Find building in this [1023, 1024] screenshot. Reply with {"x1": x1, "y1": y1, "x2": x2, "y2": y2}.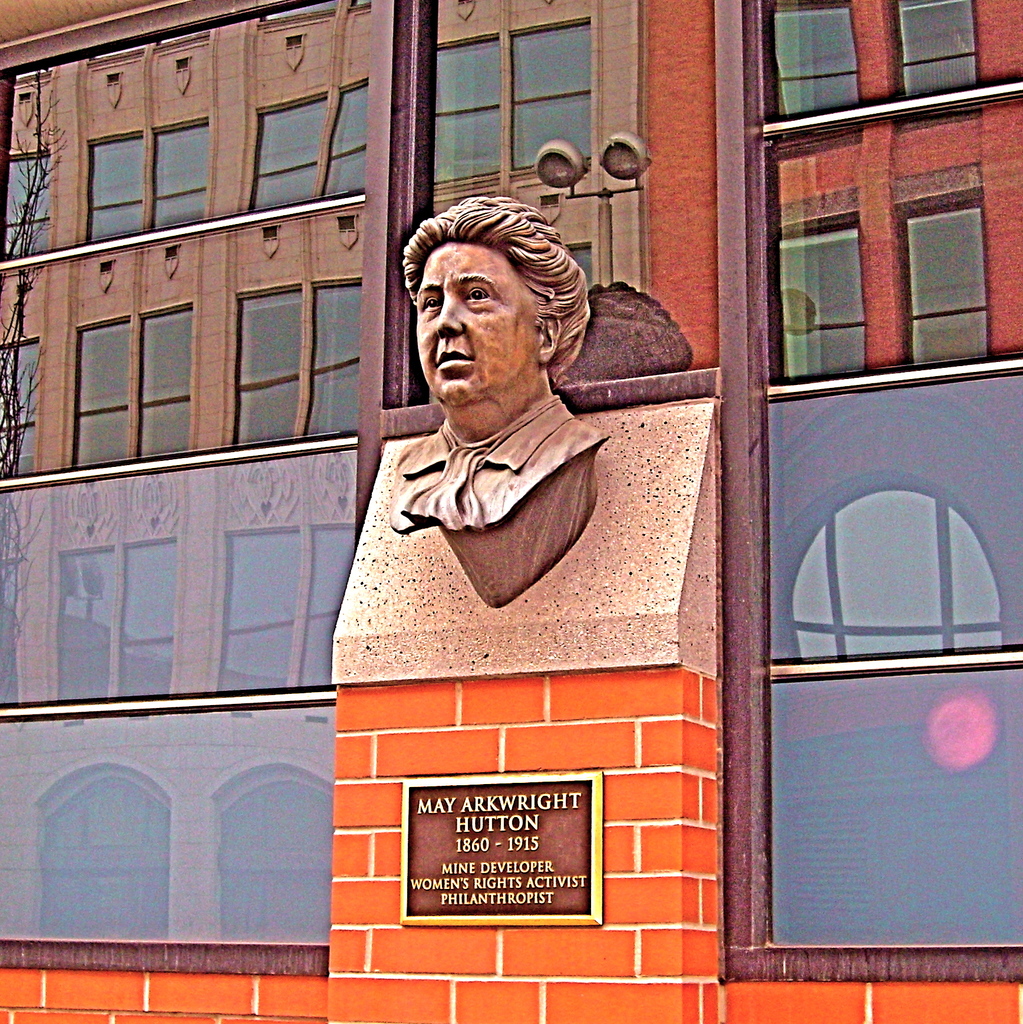
{"x1": 0, "y1": 0, "x2": 1016, "y2": 1023}.
